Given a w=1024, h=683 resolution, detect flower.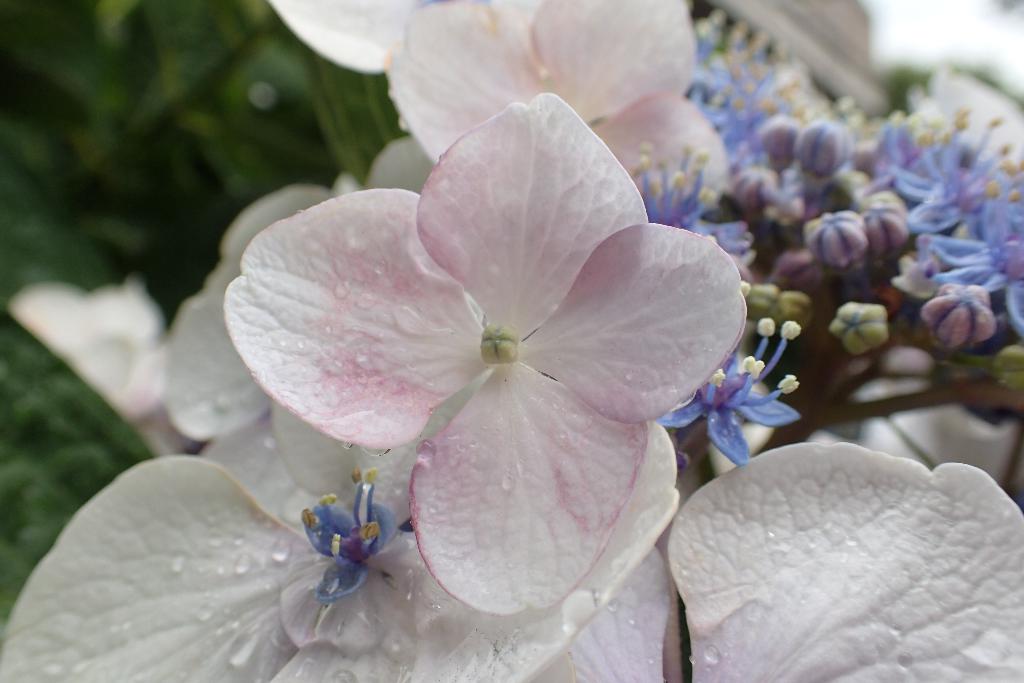
select_region(0, 459, 690, 682).
